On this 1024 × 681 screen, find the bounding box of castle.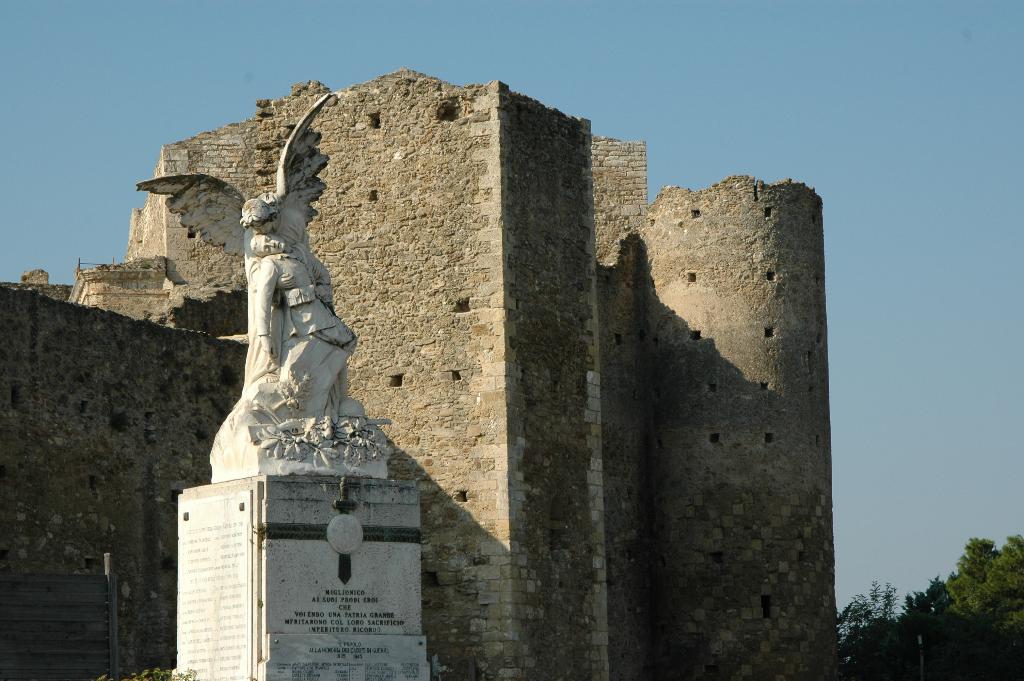
Bounding box: 0 70 833 680.
